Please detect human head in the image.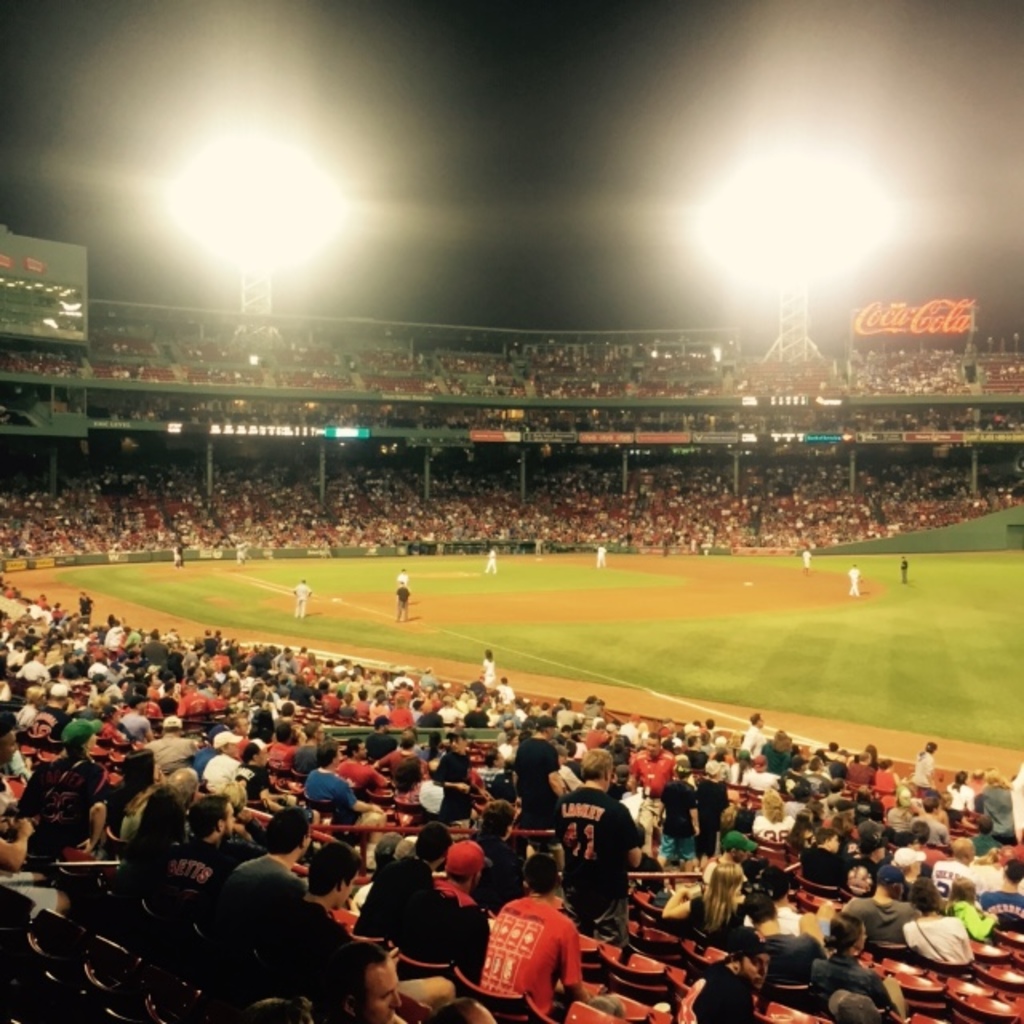
[240,1002,315,1022].
